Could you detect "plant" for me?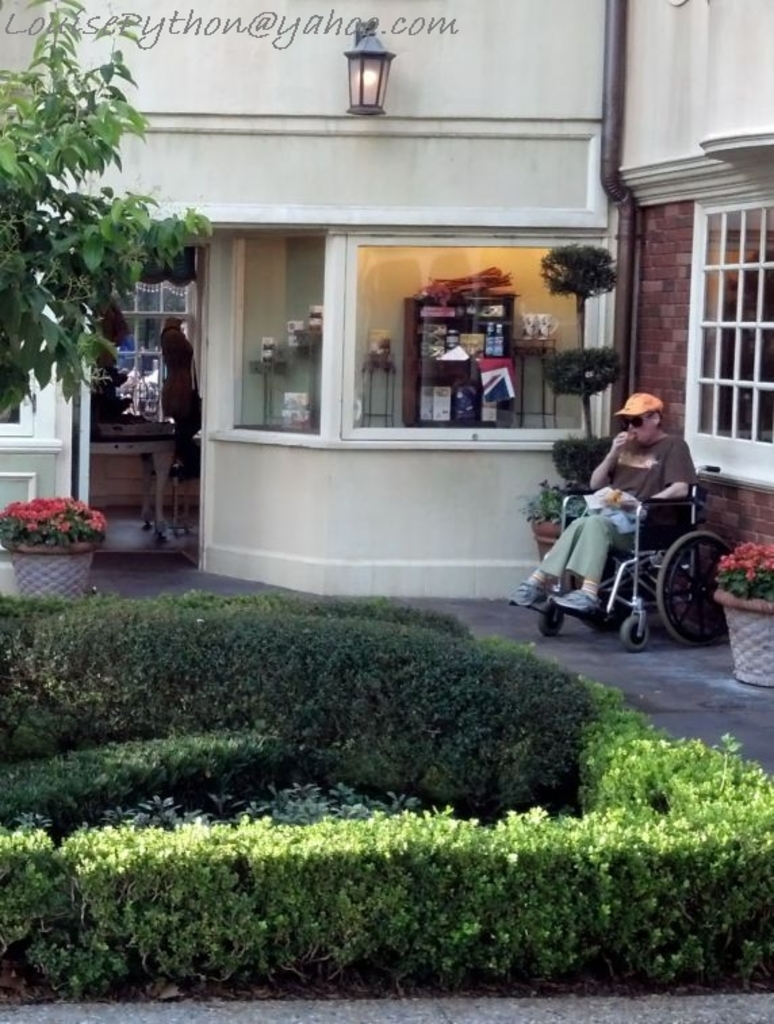
Detection result: BBox(533, 243, 625, 341).
